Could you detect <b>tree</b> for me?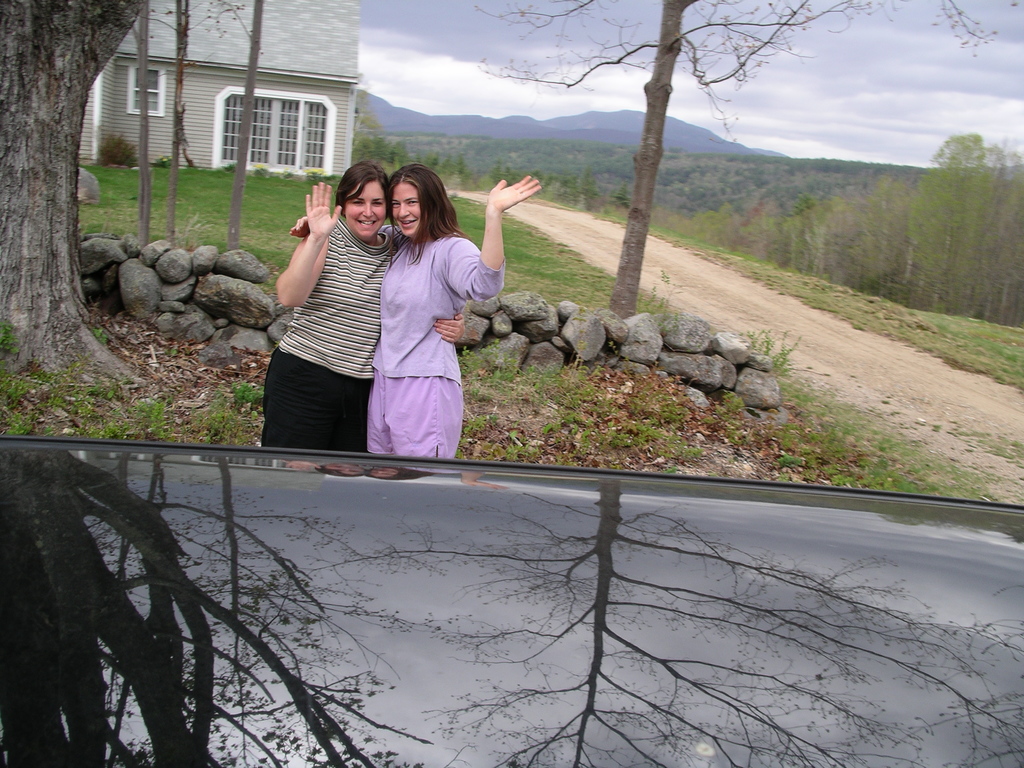
Detection result: 0, 0, 145, 388.
